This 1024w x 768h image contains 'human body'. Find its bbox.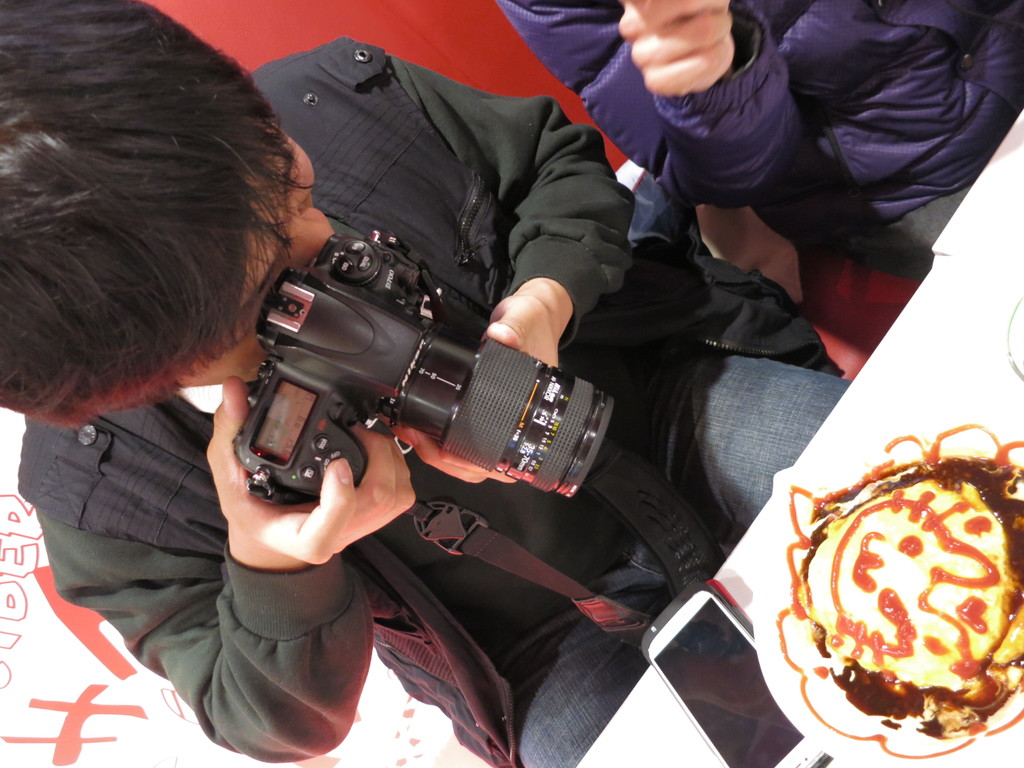
600, 0, 1003, 339.
